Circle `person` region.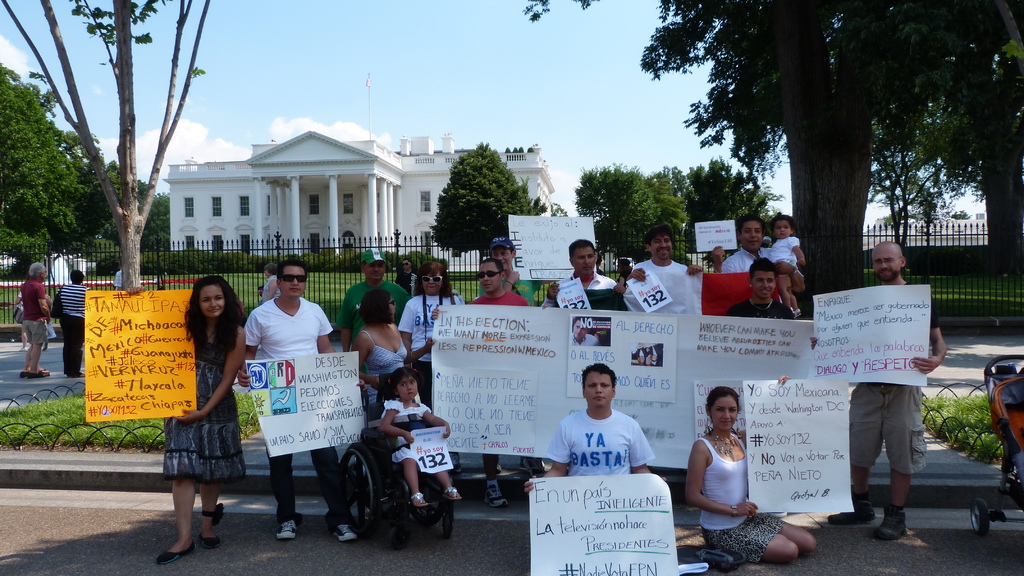
Region: rect(155, 269, 246, 560).
